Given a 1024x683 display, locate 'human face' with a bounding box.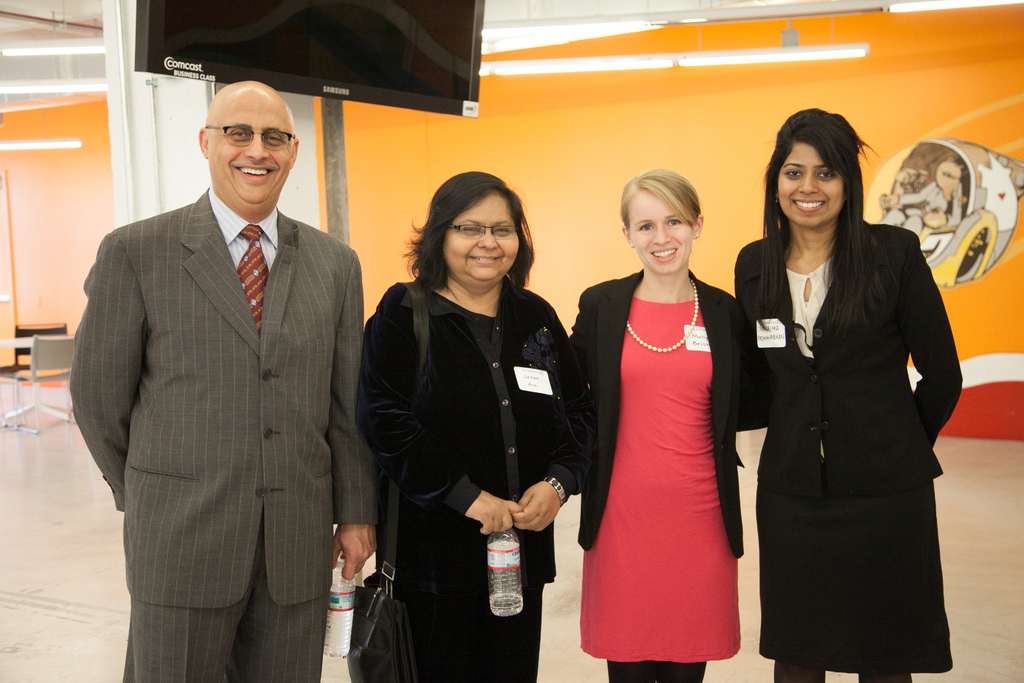
Located: select_region(626, 194, 687, 270).
